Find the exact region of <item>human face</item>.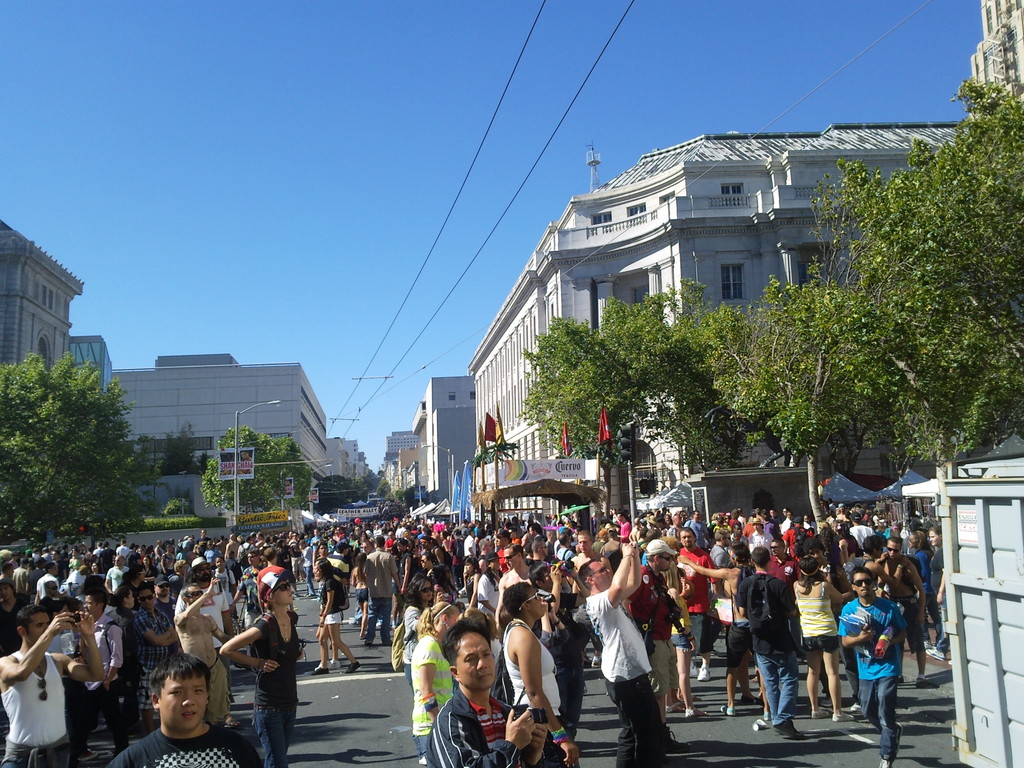
Exact region: Rect(159, 676, 205, 728).
